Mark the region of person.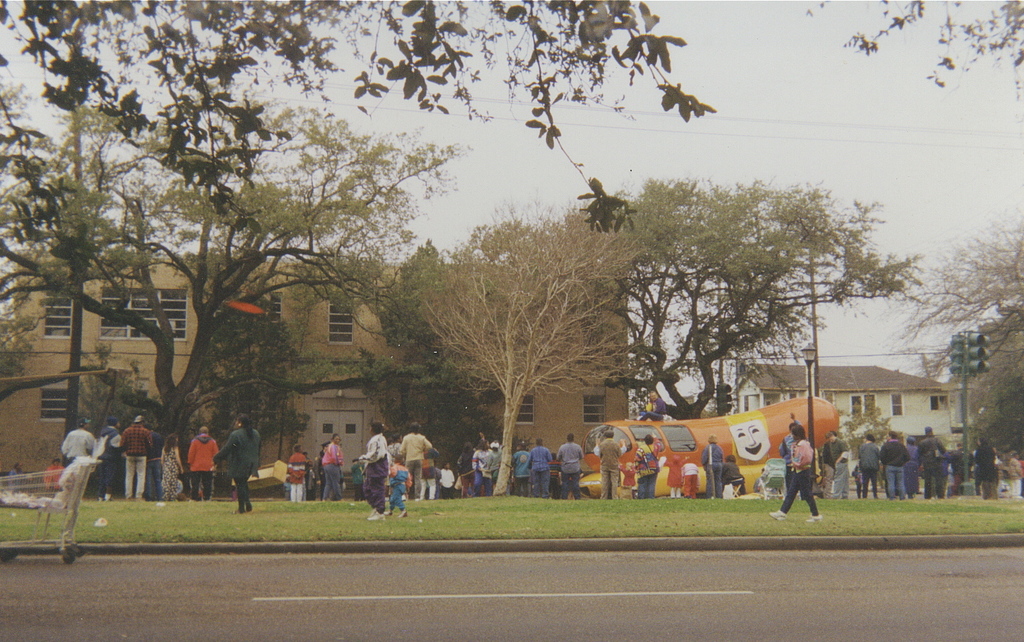
Region: BBox(120, 414, 151, 498).
